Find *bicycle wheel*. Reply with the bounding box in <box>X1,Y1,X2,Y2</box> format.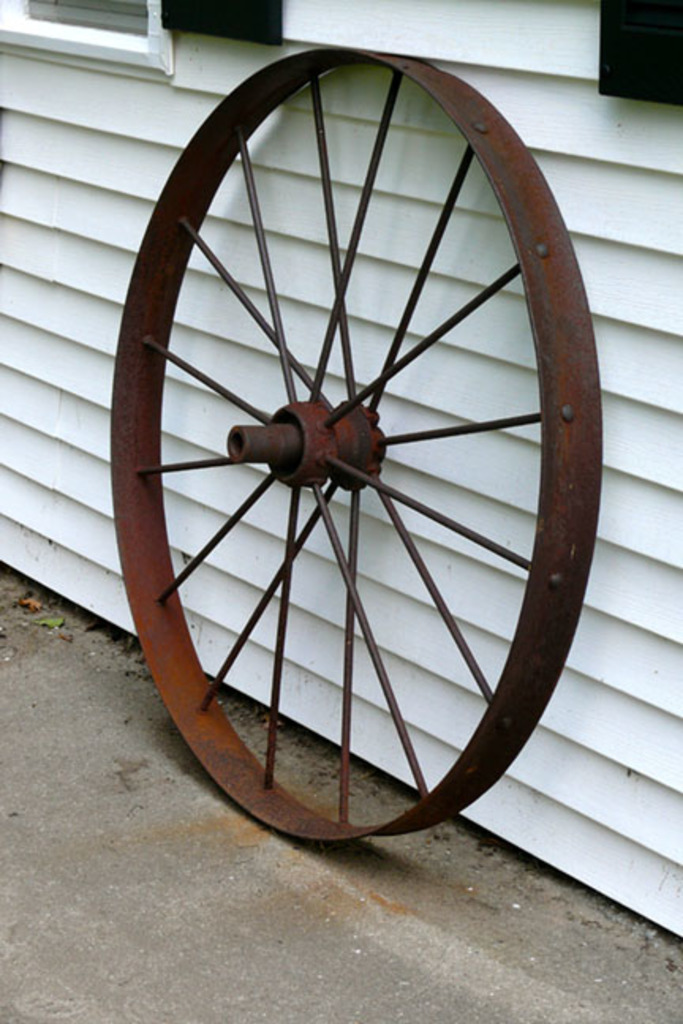
<box>74,11,628,852</box>.
